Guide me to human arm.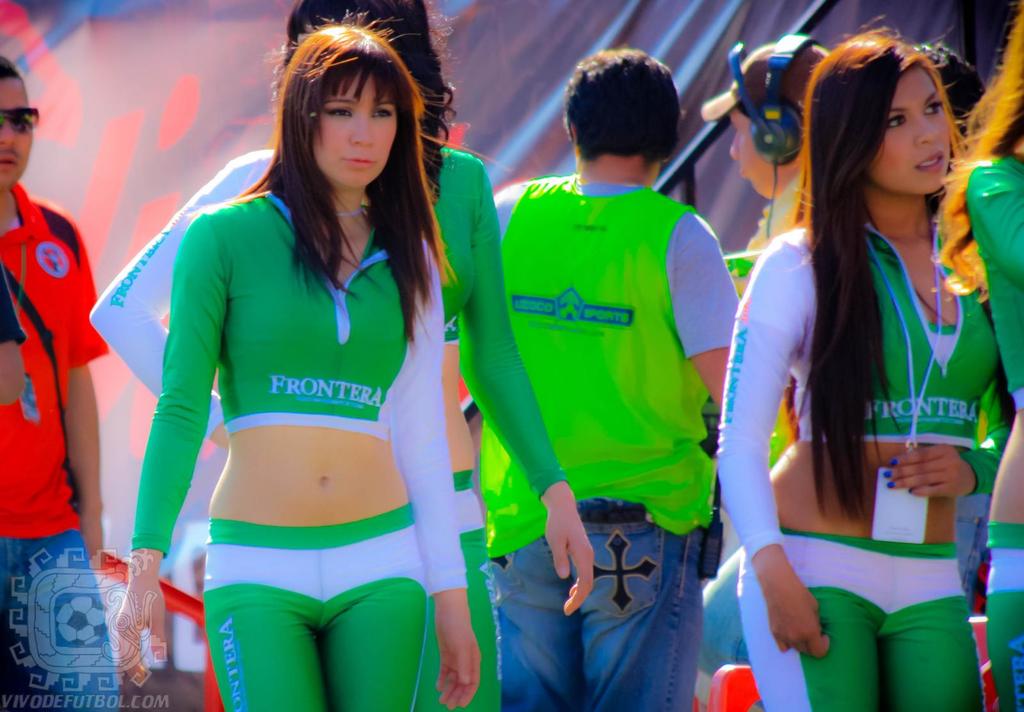
Guidance: detection(716, 238, 832, 660).
